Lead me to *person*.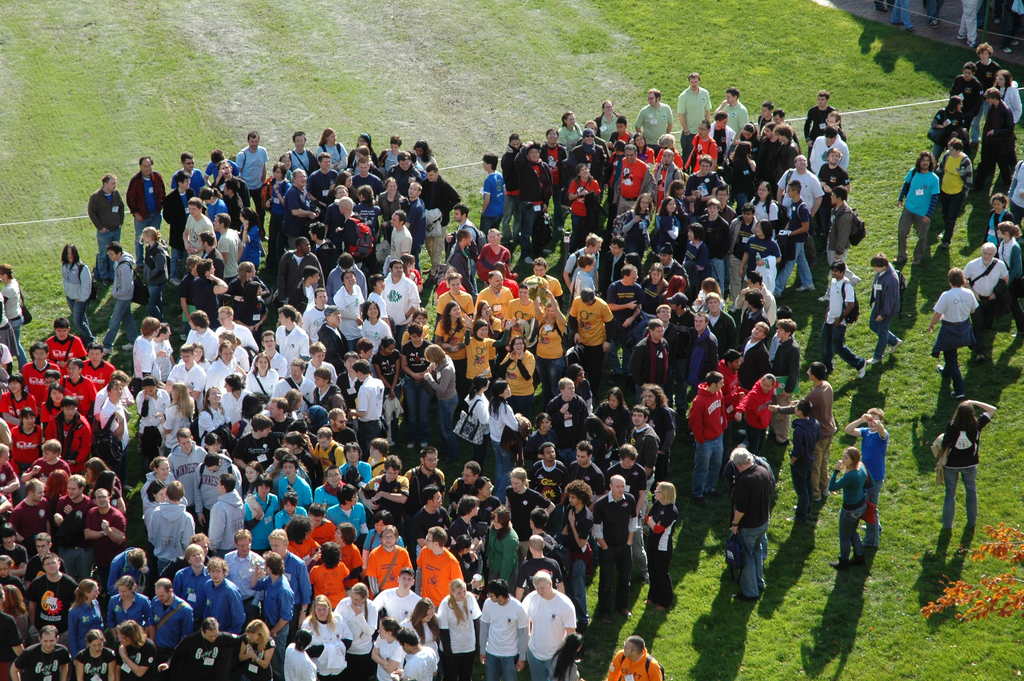
Lead to {"x1": 20, "y1": 338, "x2": 65, "y2": 391}.
